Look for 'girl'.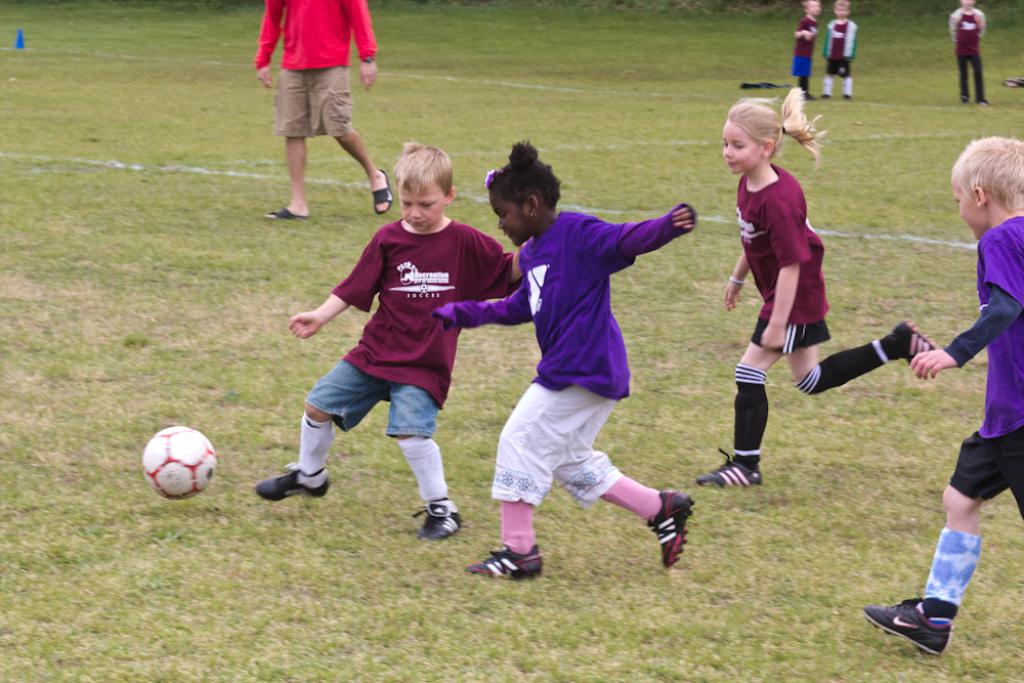
Found: [x1=429, y1=138, x2=695, y2=581].
